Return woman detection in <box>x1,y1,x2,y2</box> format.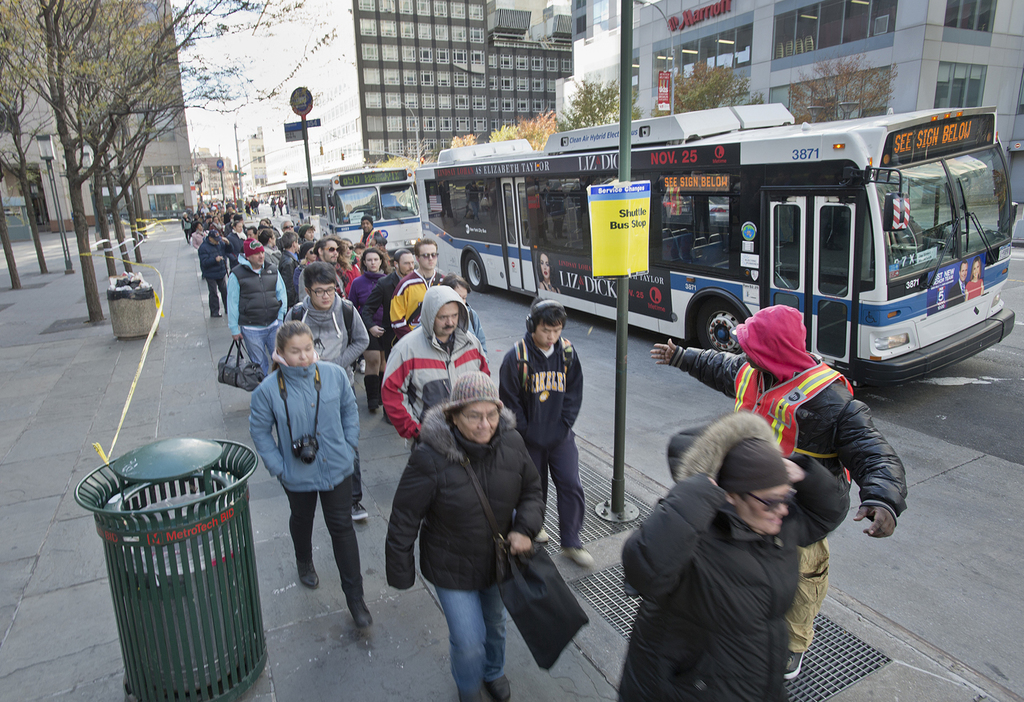
<box>964,256,987,302</box>.
